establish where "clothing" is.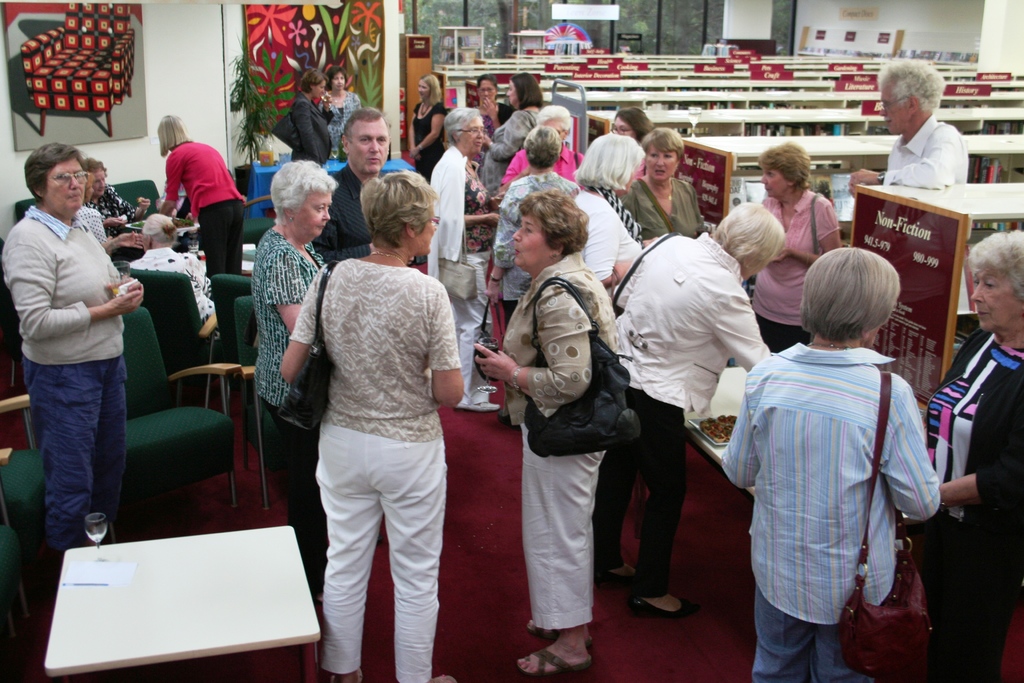
Established at box=[429, 146, 495, 373].
